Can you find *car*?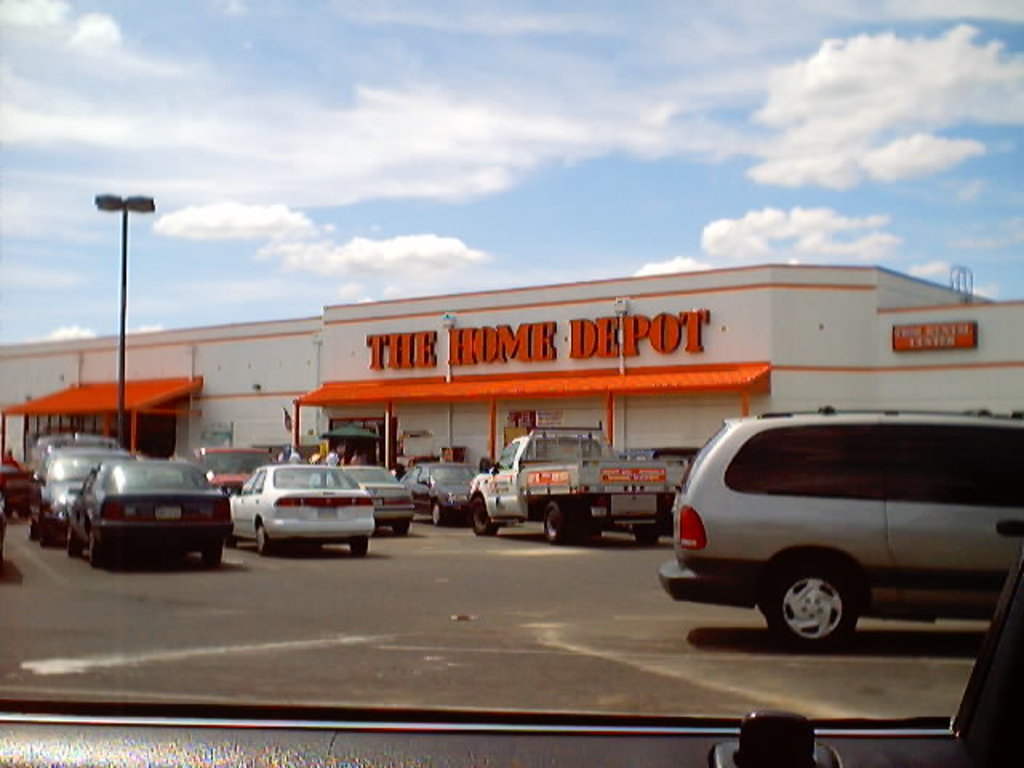
Yes, bounding box: crop(229, 464, 374, 554).
